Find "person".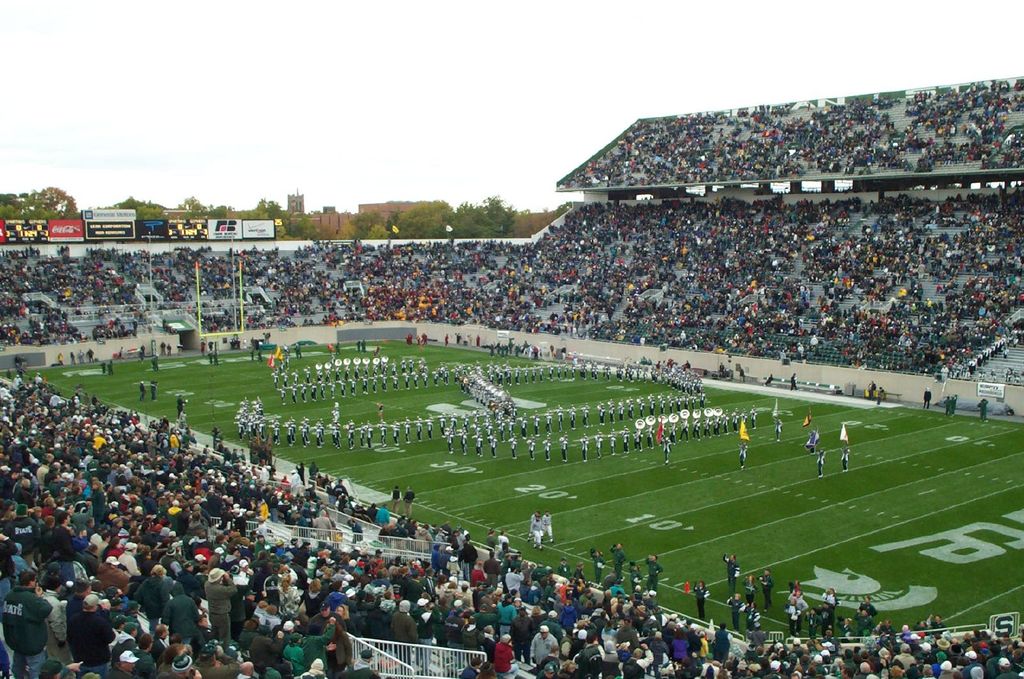
531:516:545:552.
